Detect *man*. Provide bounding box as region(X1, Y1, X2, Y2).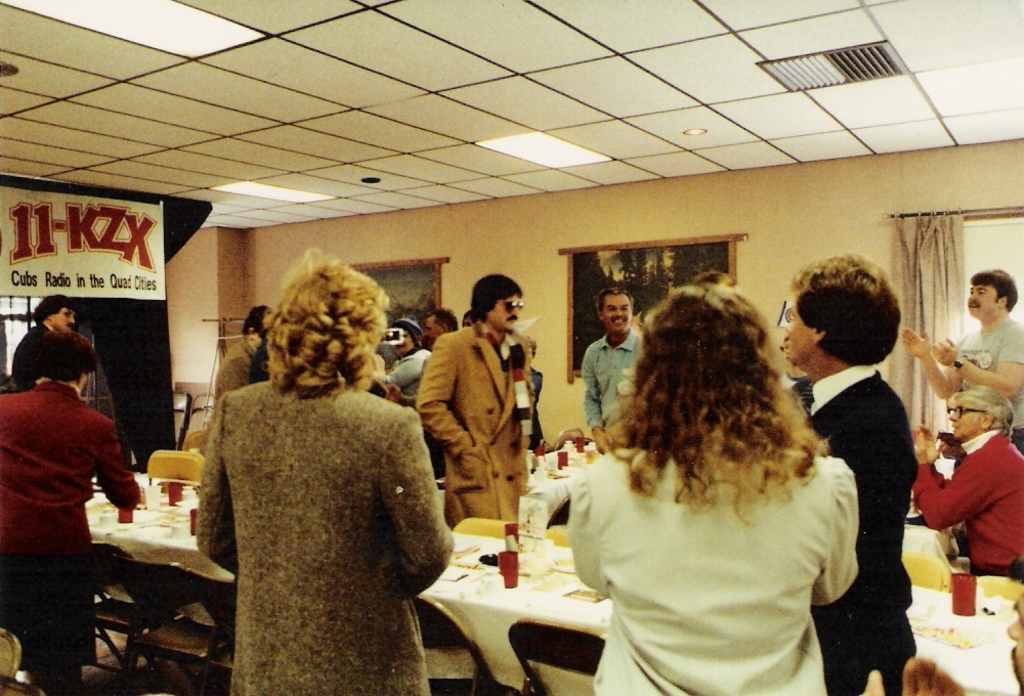
region(909, 387, 1023, 581).
